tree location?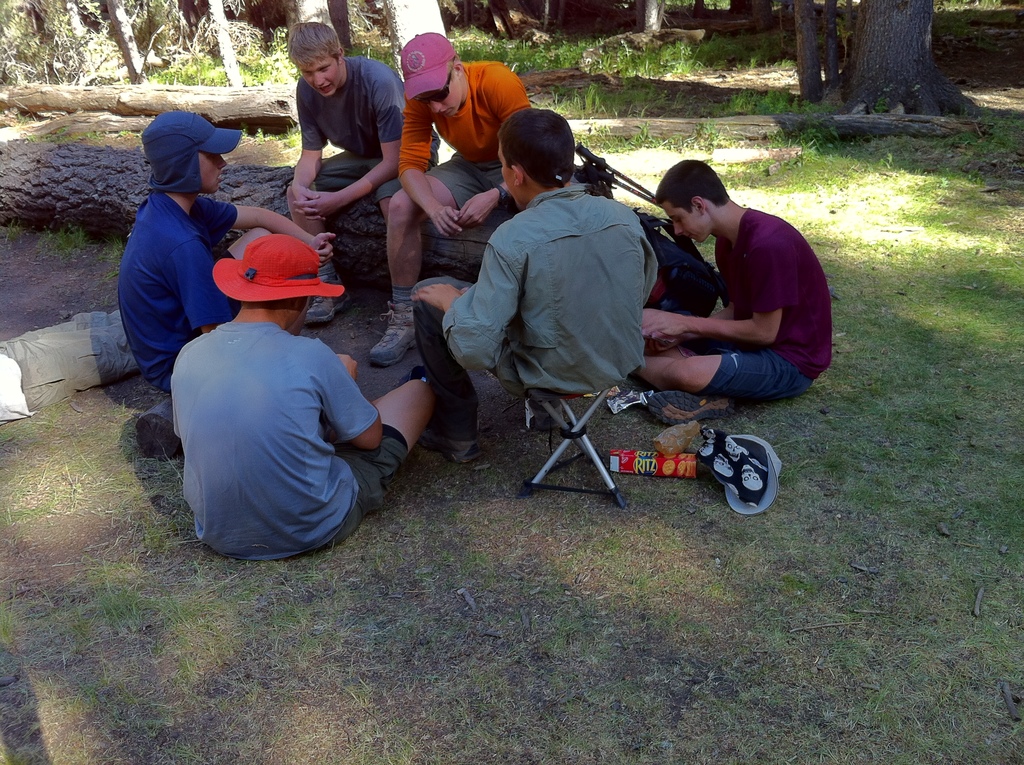
x1=789 y1=0 x2=827 y2=104
